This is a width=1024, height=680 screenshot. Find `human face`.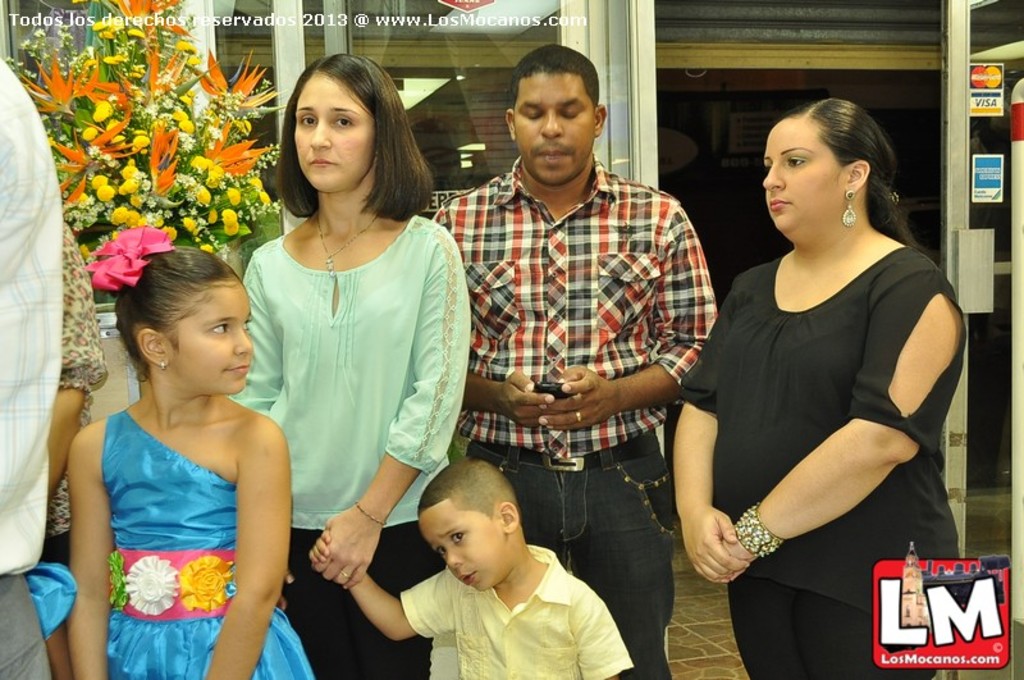
Bounding box: bbox(760, 119, 842, 229).
